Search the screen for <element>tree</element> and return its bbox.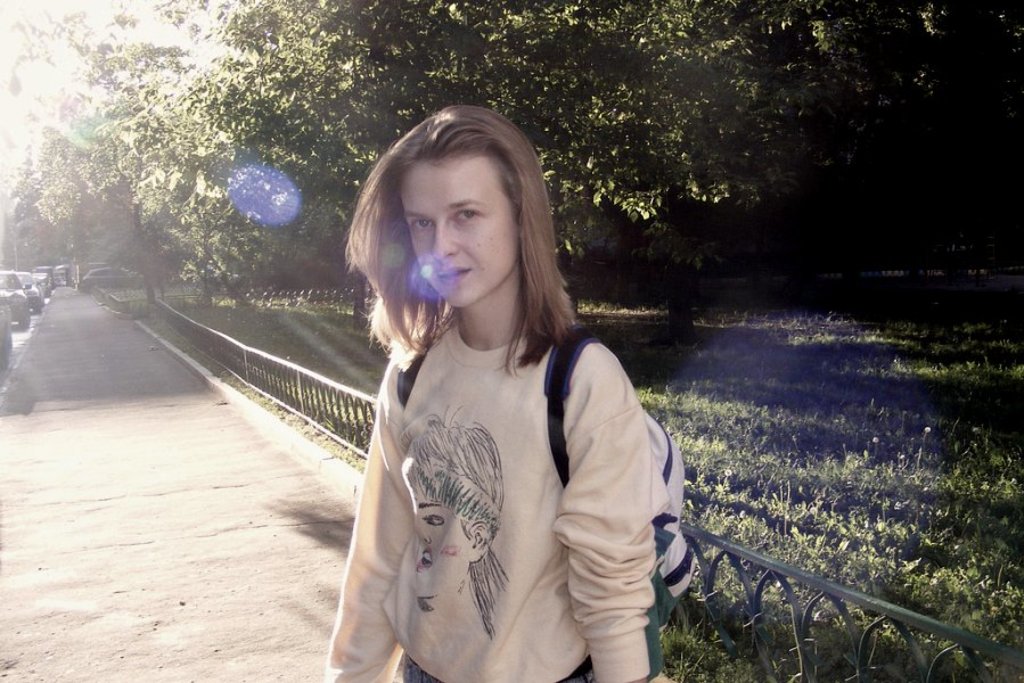
Found: l=1, t=16, r=131, b=279.
